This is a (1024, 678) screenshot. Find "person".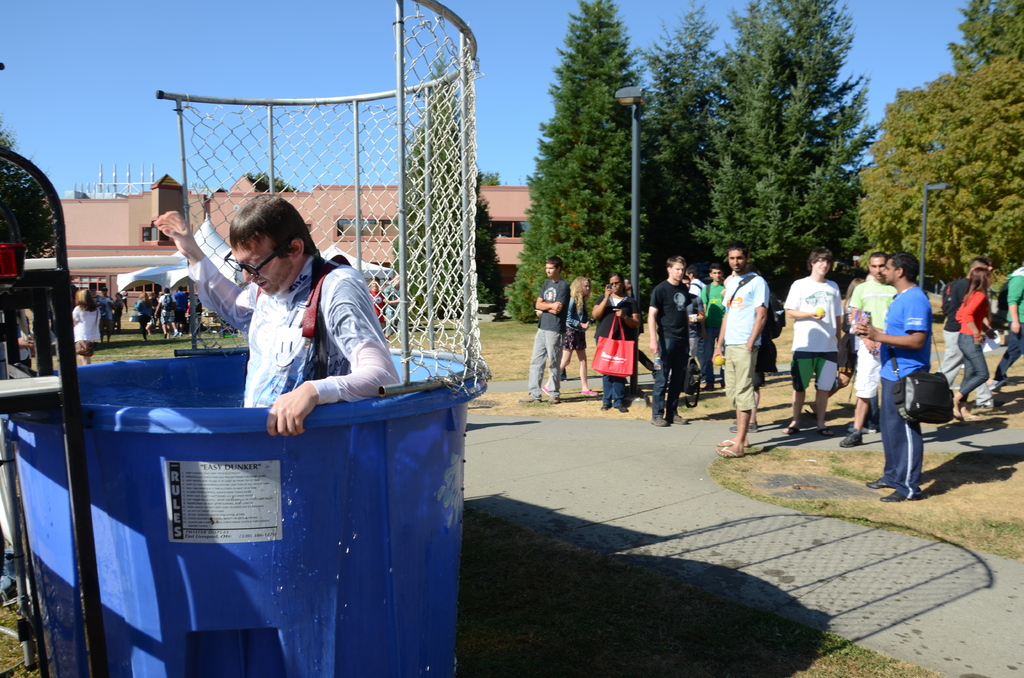
Bounding box: [152, 190, 401, 441].
